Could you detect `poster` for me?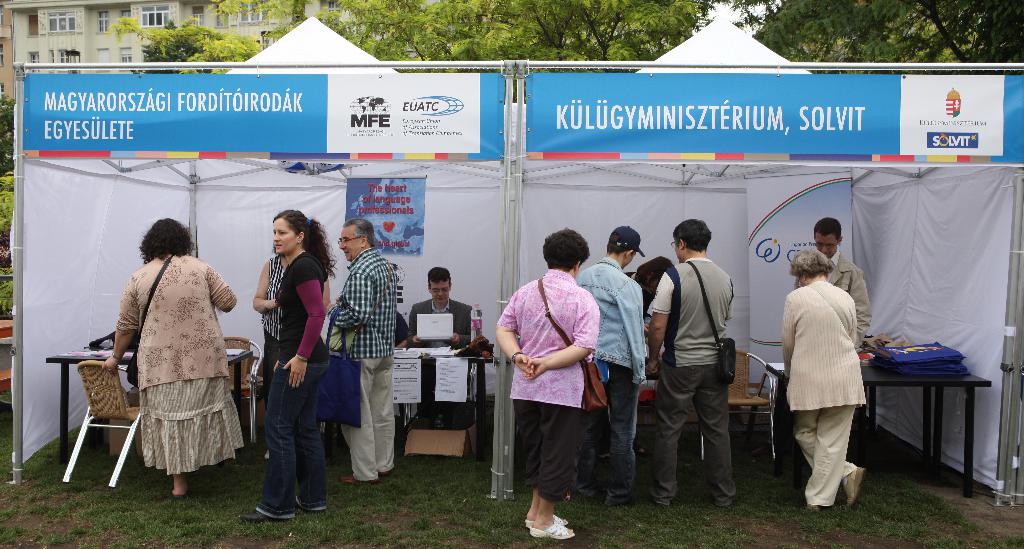
Detection result: {"left": 345, "top": 175, "right": 429, "bottom": 254}.
